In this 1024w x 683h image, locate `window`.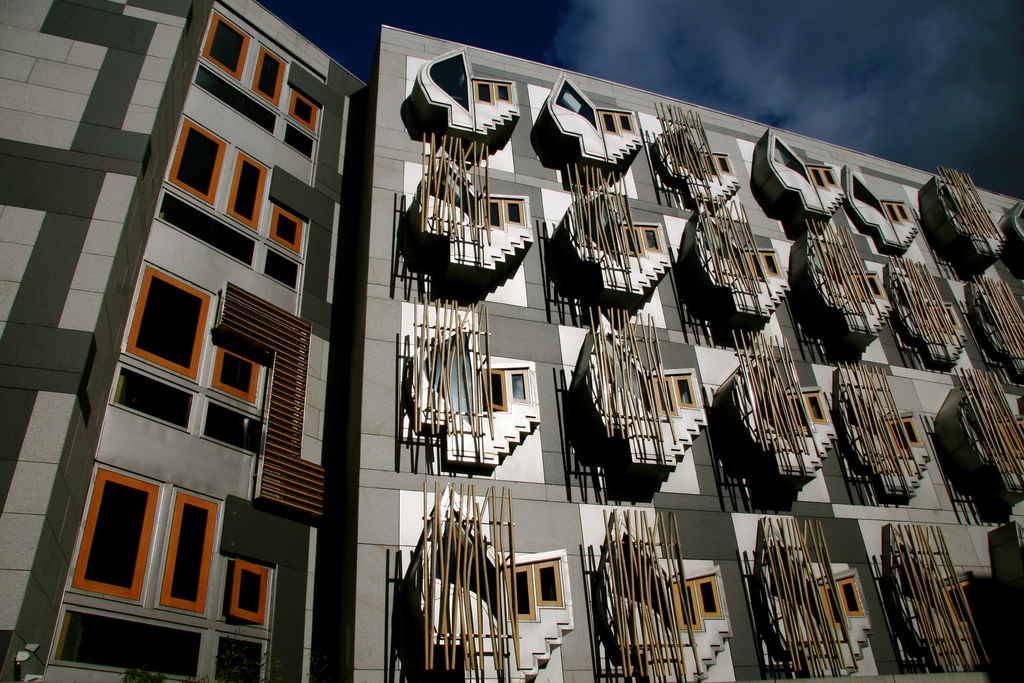
Bounding box: {"left": 230, "top": 154, "right": 263, "bottom": 224}.
